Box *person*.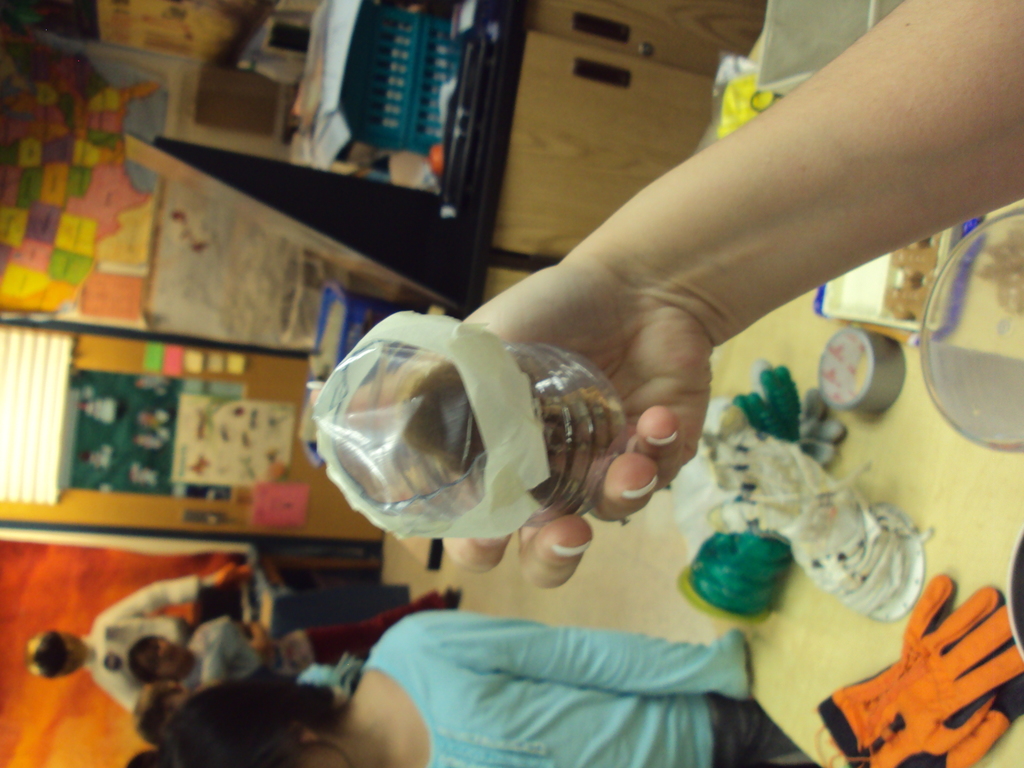
region(162, 602, 818, 767).
